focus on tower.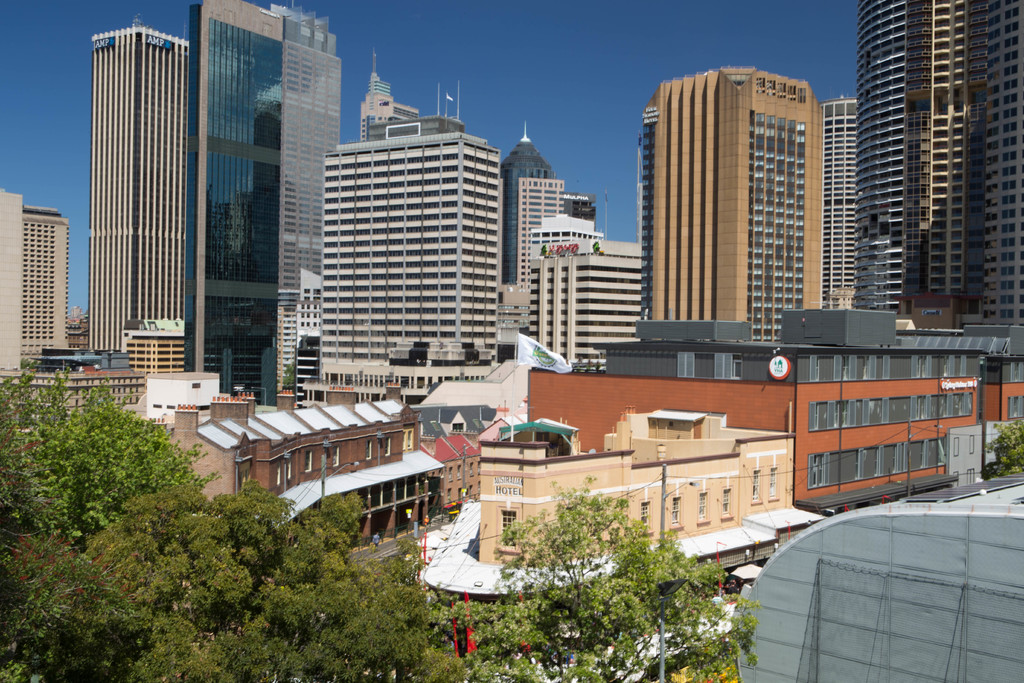
Focused at 321/53/513/403.
